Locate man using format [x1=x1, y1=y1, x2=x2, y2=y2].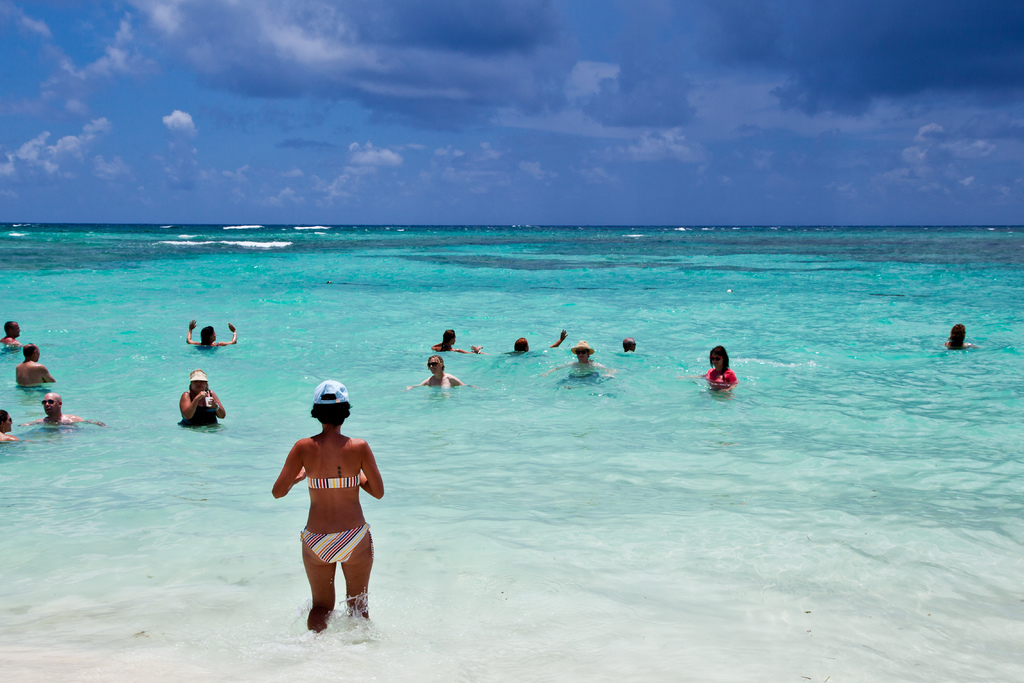
[x1=22, y1=393, x2=99, y2=424].
